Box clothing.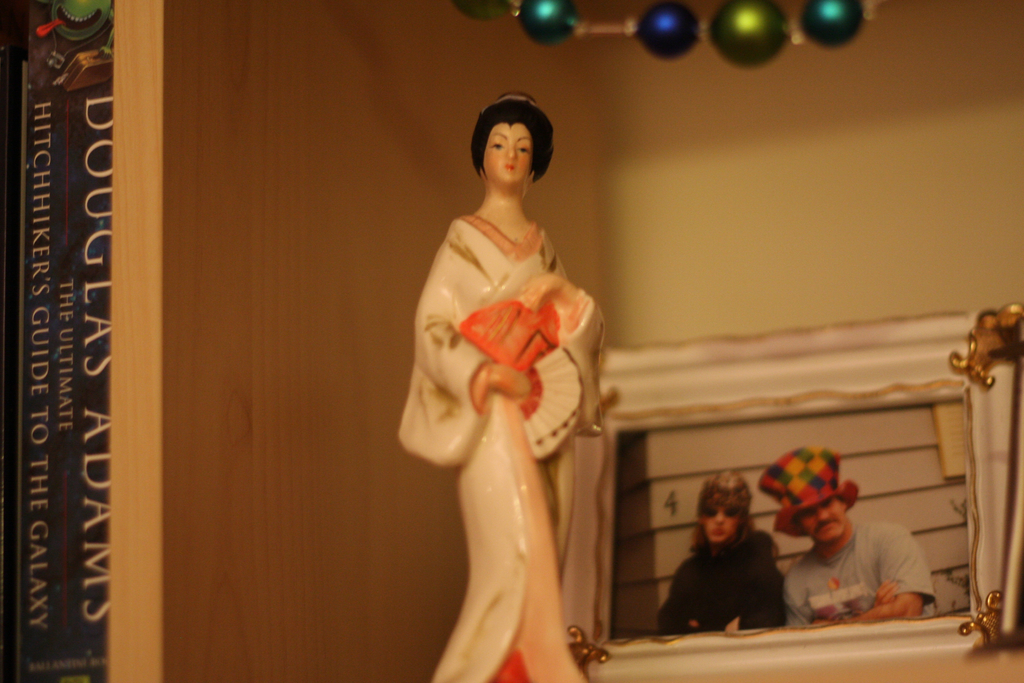
bbox(648, 524, 793, 640).
